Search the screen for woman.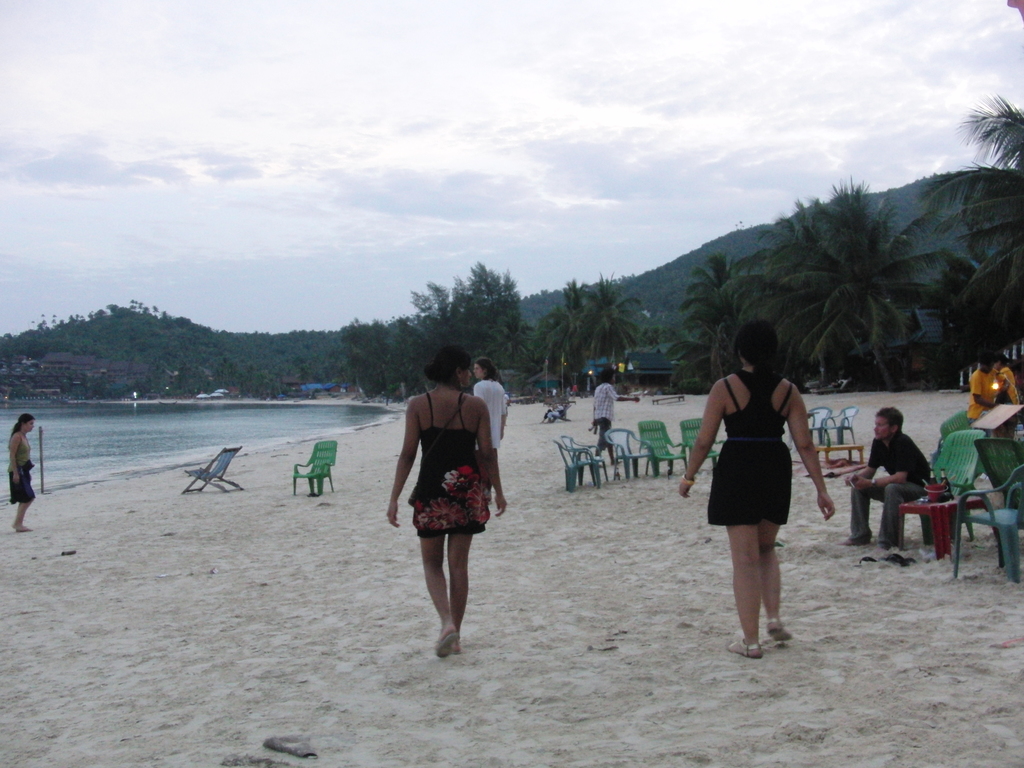
Found at rect(678, 319, 833, 663).
